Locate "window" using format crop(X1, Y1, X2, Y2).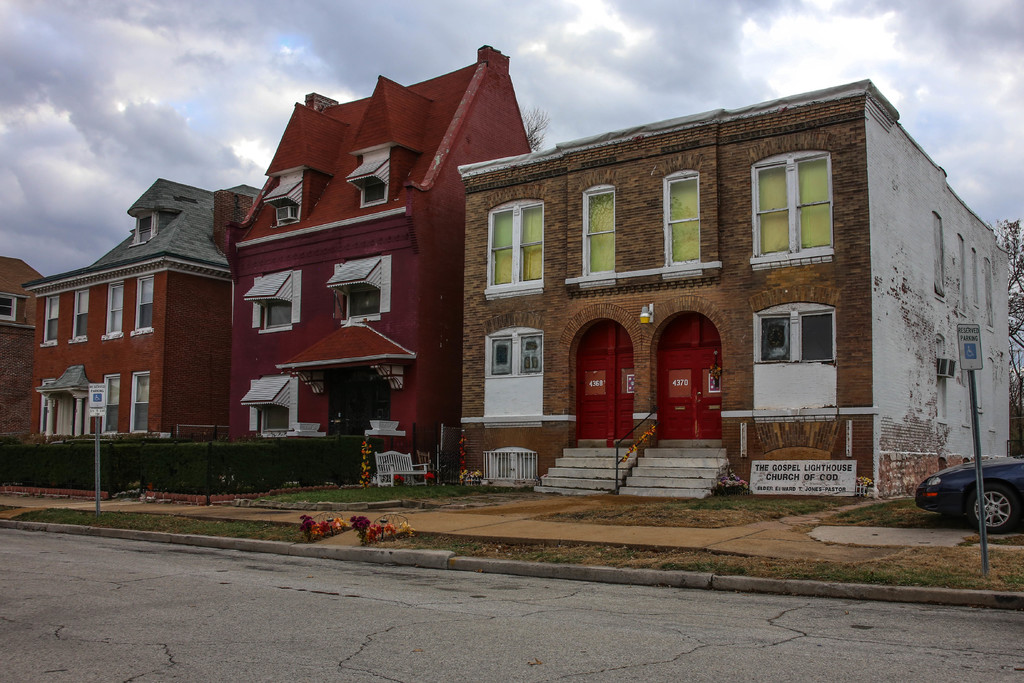
crop(105, 281, 129, 337).
